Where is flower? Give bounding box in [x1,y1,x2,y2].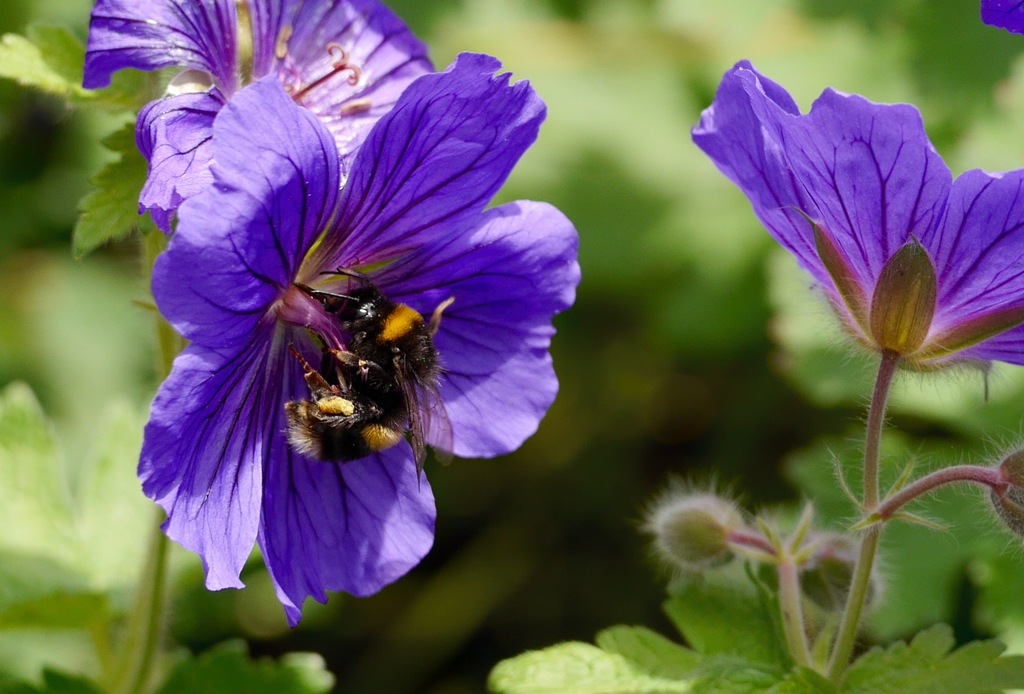
[80,0,438,236].
